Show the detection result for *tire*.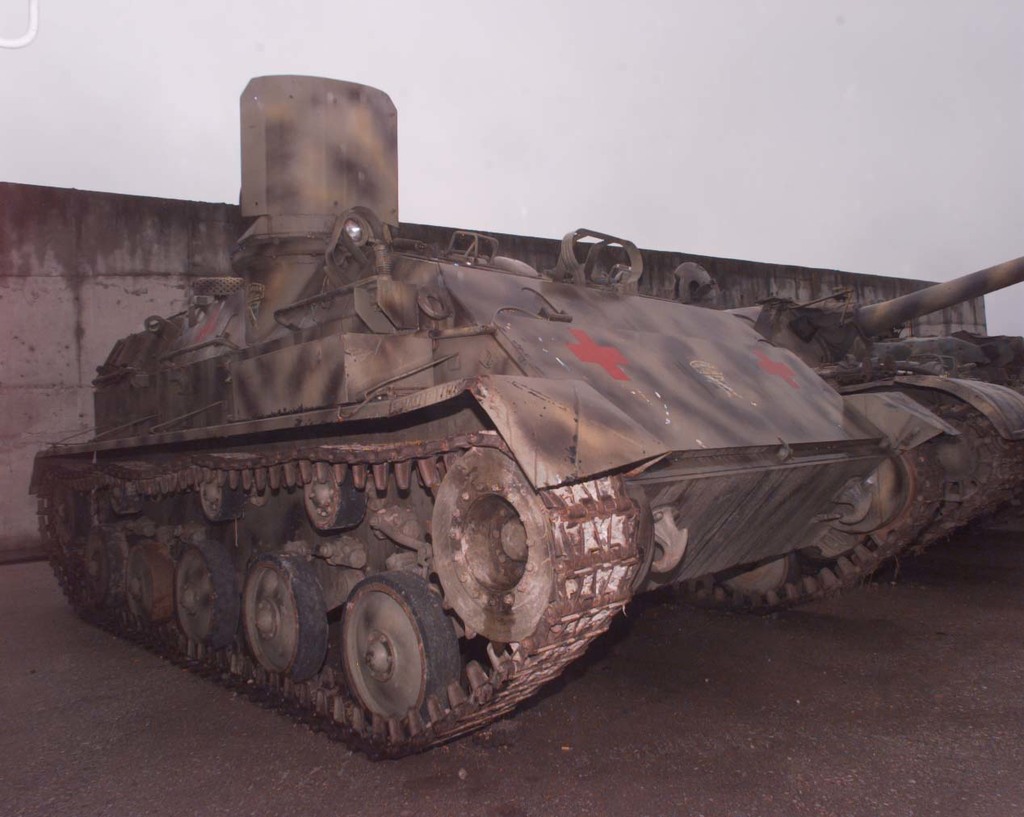
x1=119 y1=540 x2=172 y2=625.
